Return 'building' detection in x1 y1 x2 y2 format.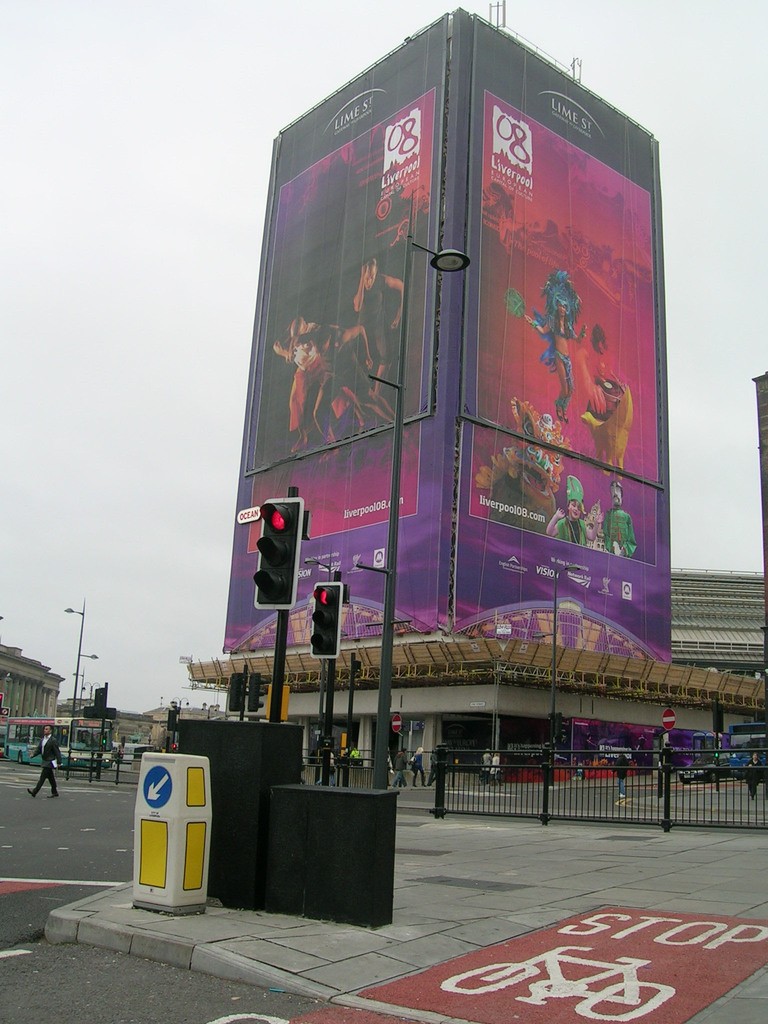
668 572 767 699.
